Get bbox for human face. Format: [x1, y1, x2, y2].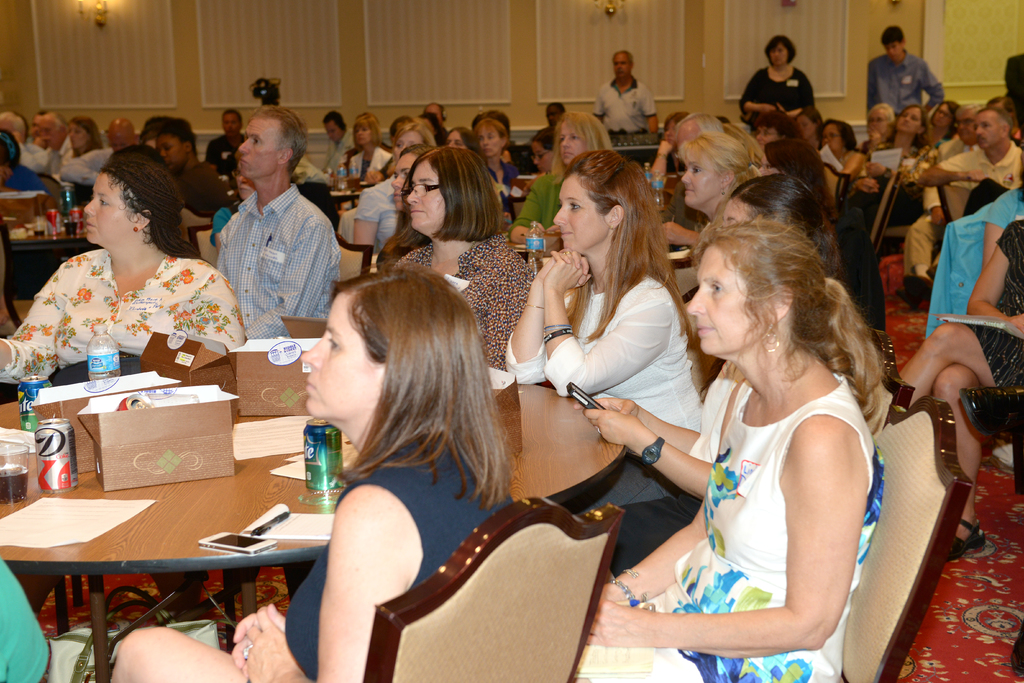
[552, 173, 610, 252].
